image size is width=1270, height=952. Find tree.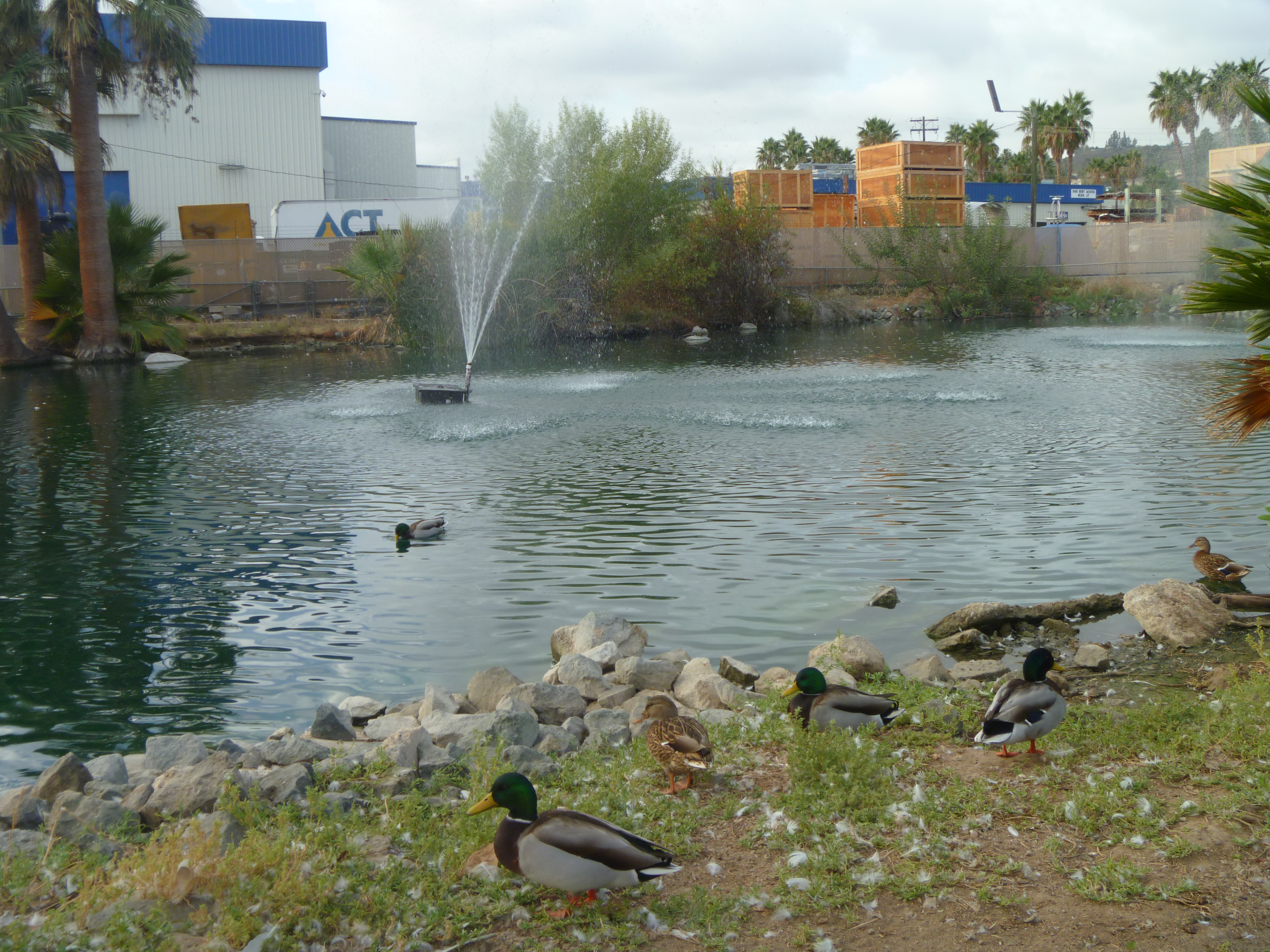
crop(239, 41, 248, 48).
